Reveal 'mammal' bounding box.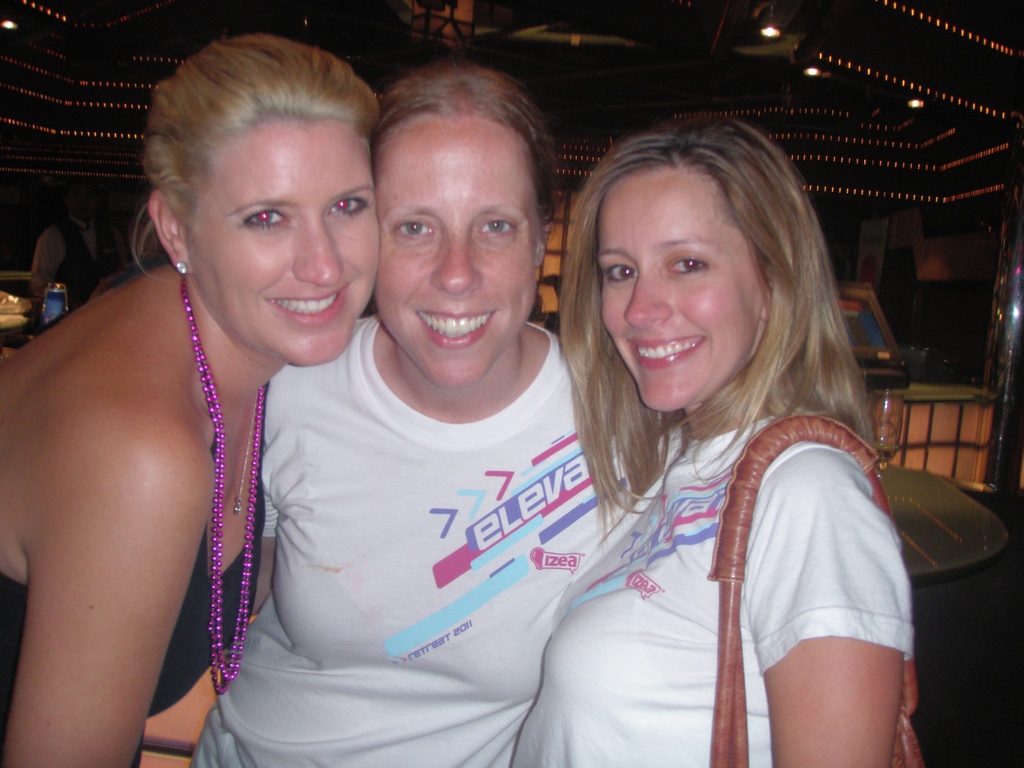
Revealed: left=0, top=29, right=384, bottom=767.
